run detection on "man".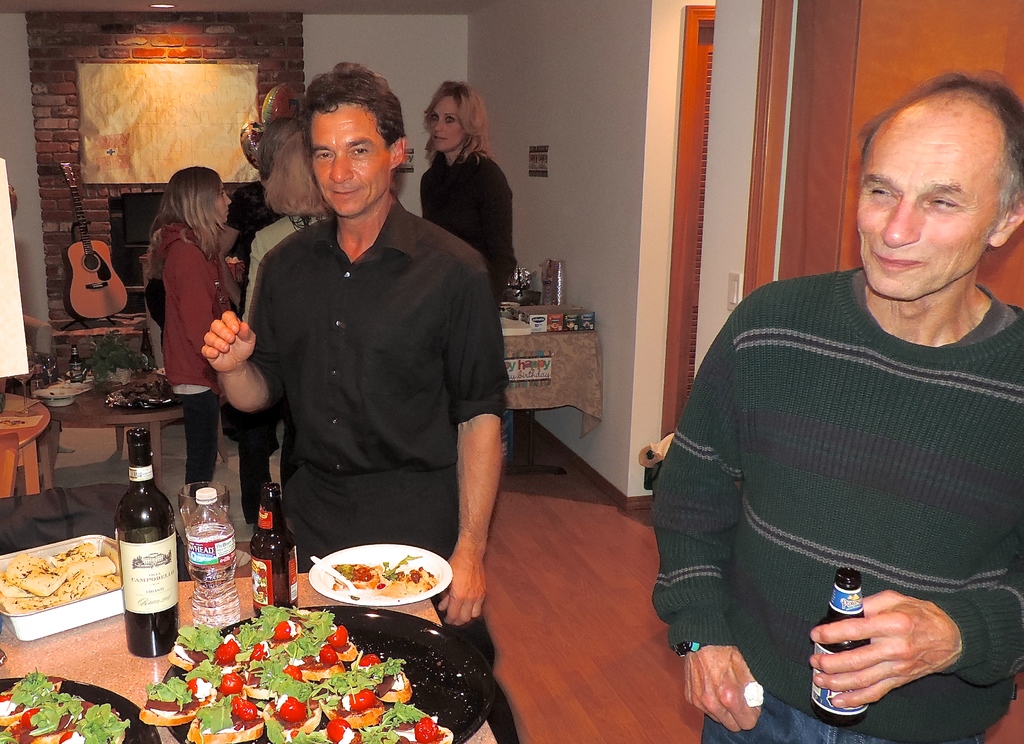
Result: x1=650, y1=65, x2=1023, y2=741.
